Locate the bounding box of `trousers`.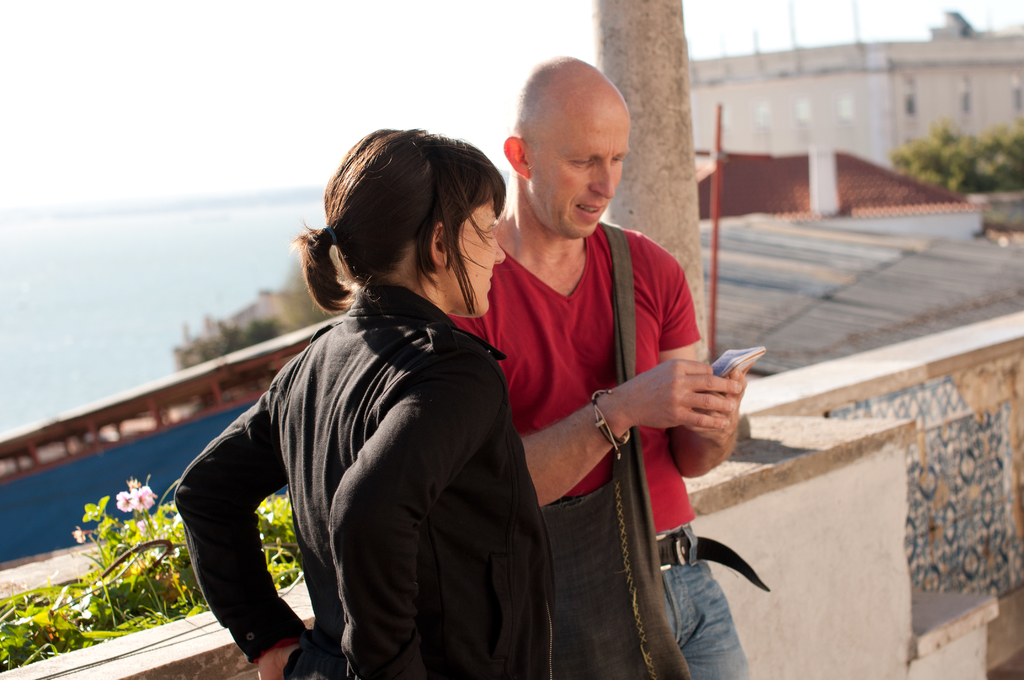
Bounding box: (661, 512, 756, 679).
